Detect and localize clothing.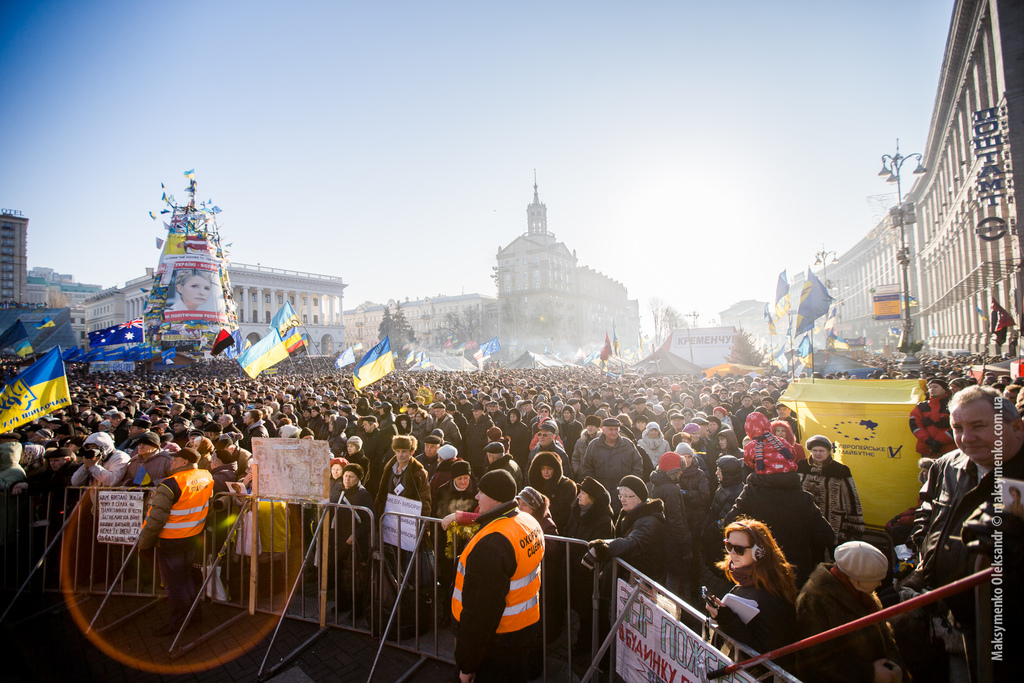
Localized at crop(378, 411, 397, 428).
